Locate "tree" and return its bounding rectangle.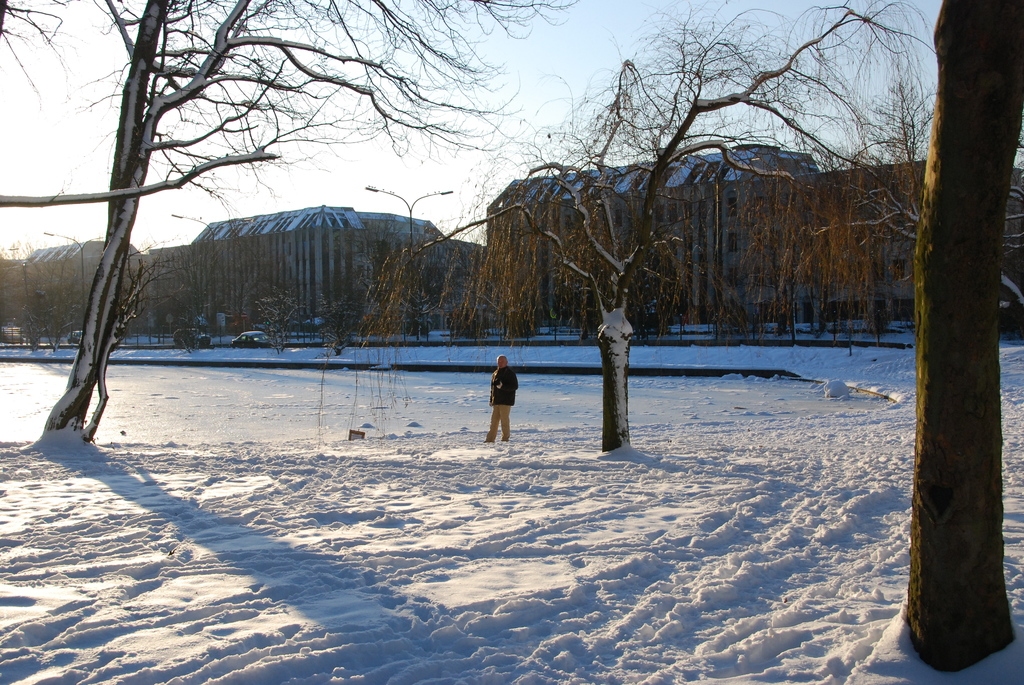
{"left": 337, "top": 0, "right": 956, "bottom": 464}.
